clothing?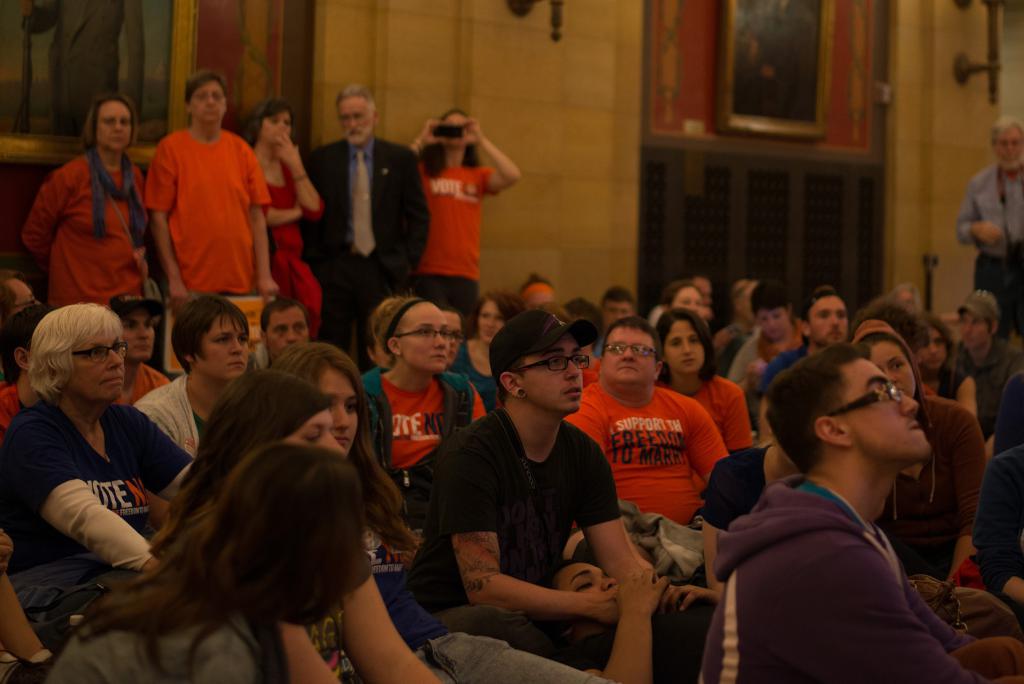
[138, 126, 275, 289]
